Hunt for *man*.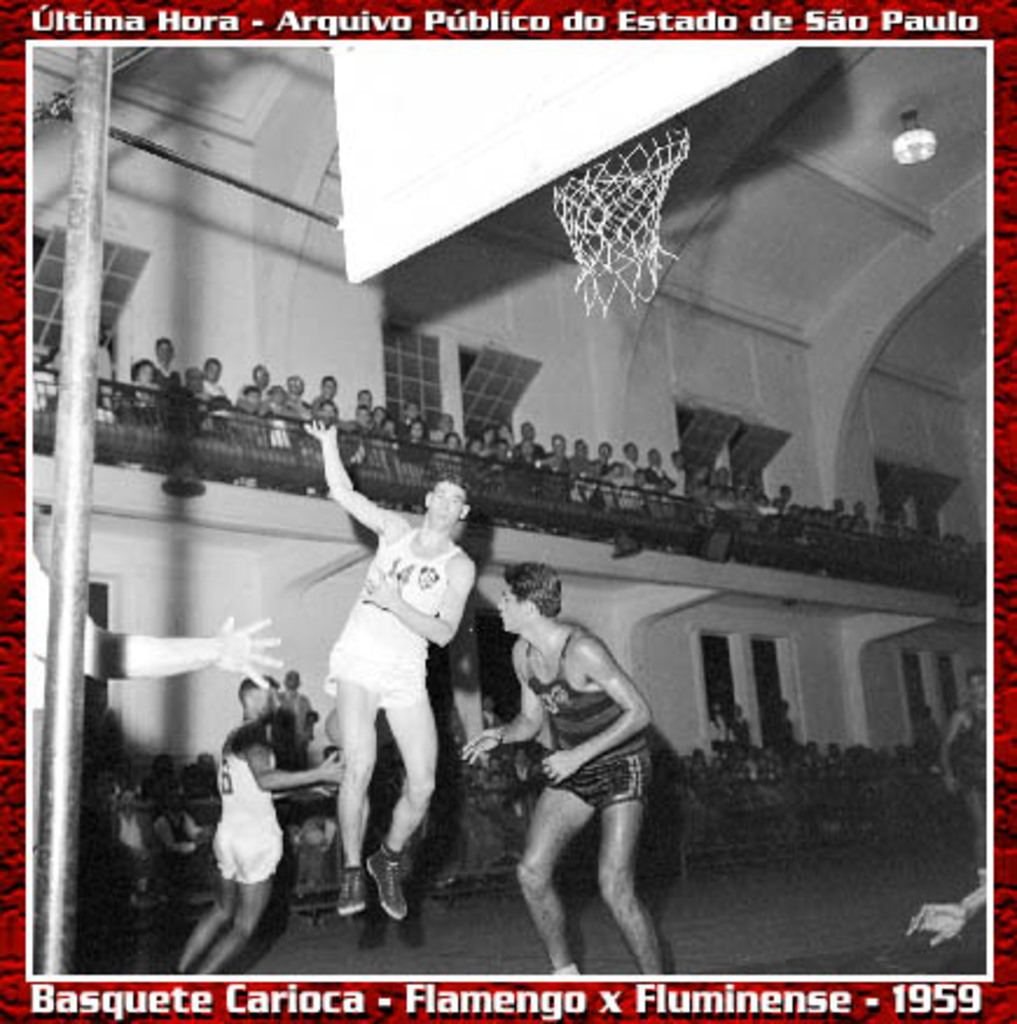
Hunted down at <bbox>449, 563, 662, 980</bbox>.
